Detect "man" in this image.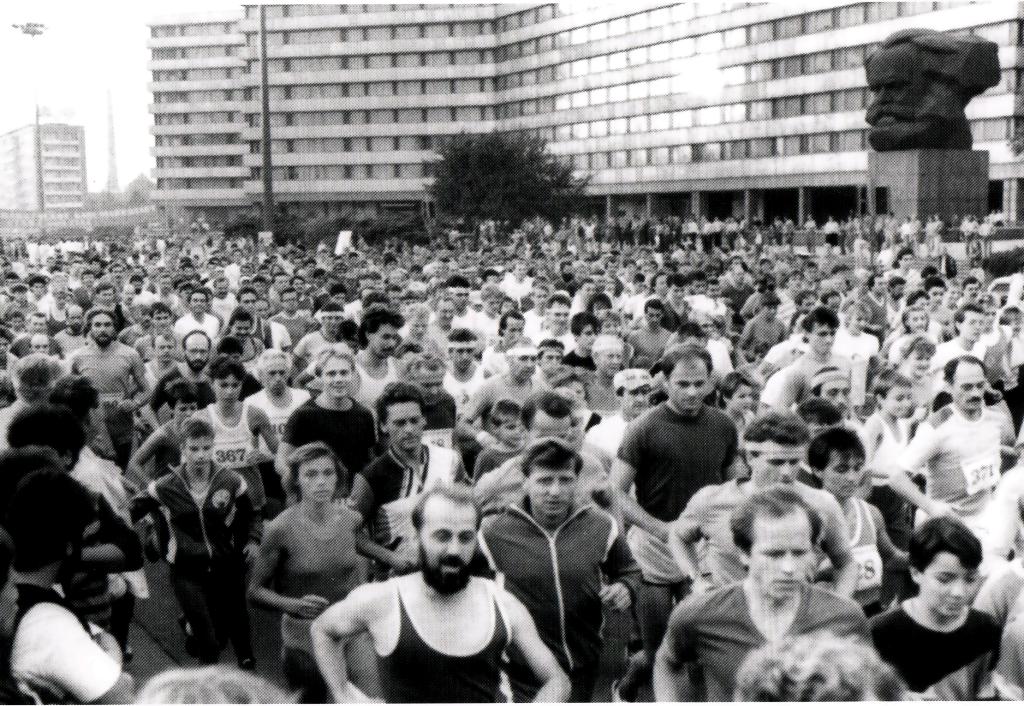
Detection: [left=963, top=278, right=982, bottom=301].
